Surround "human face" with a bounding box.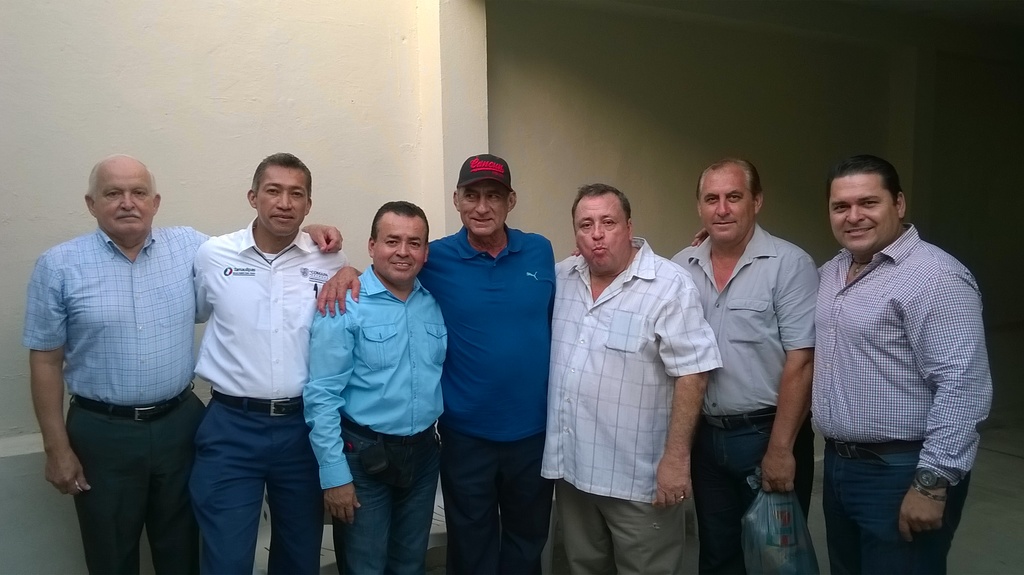
box(460, 182, 510, 234).
